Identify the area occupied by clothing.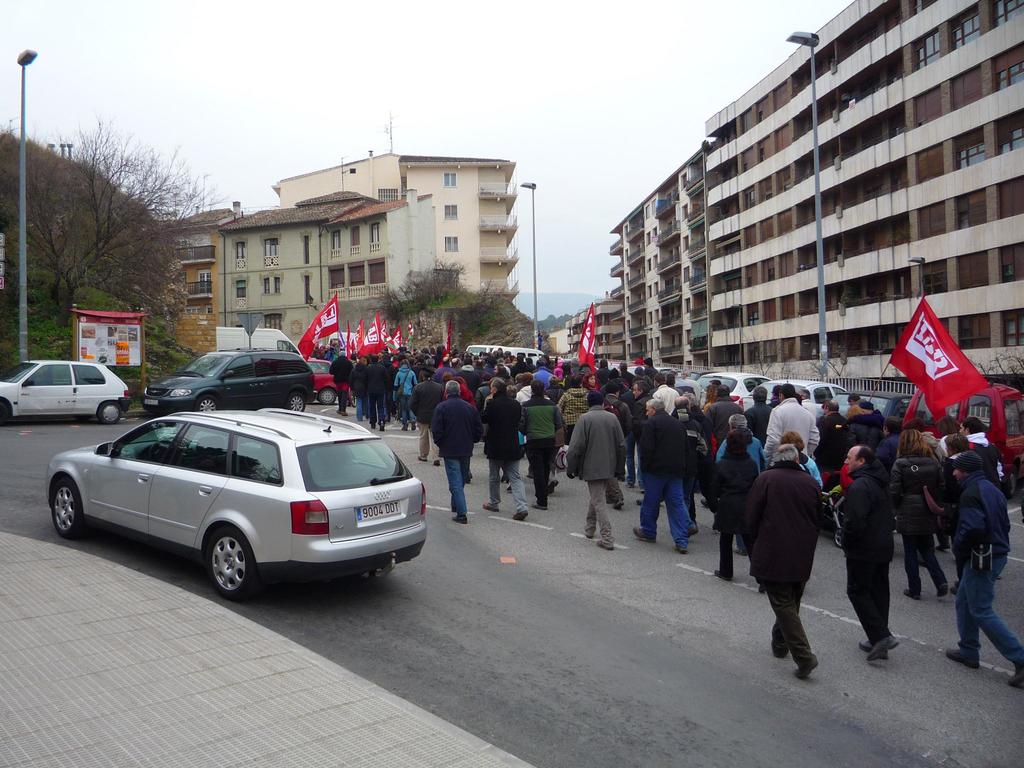
Area: [963, 430, 1003, 499].
